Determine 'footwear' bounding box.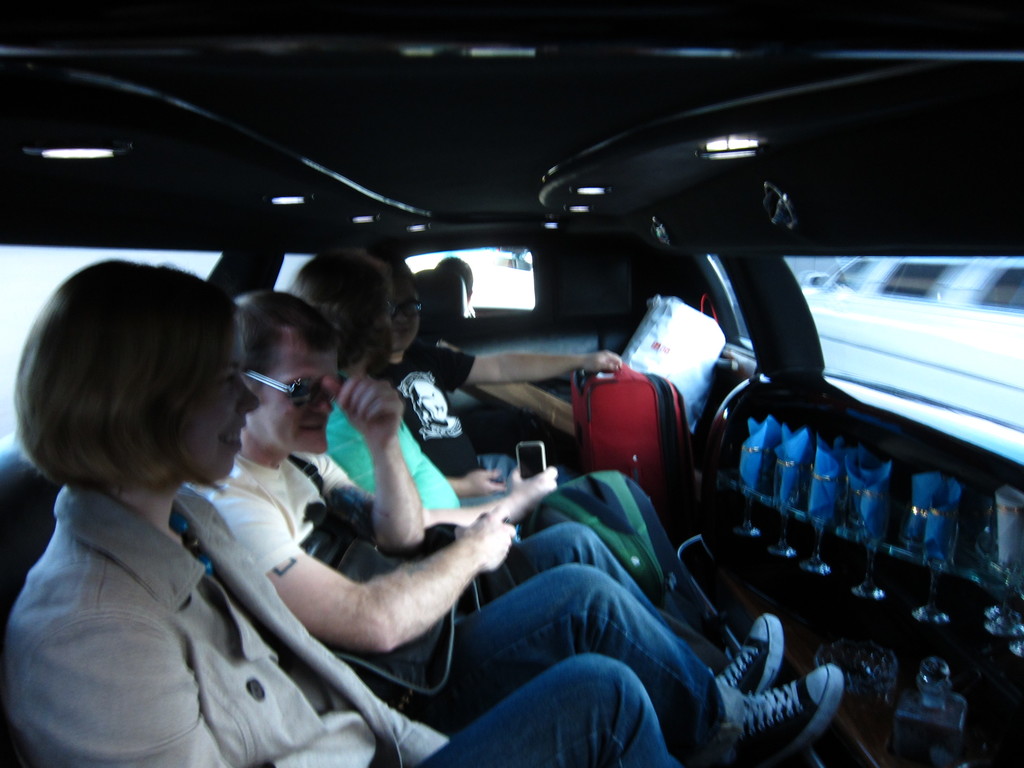
Determined: bbox=(729, 664, 847, 767).
